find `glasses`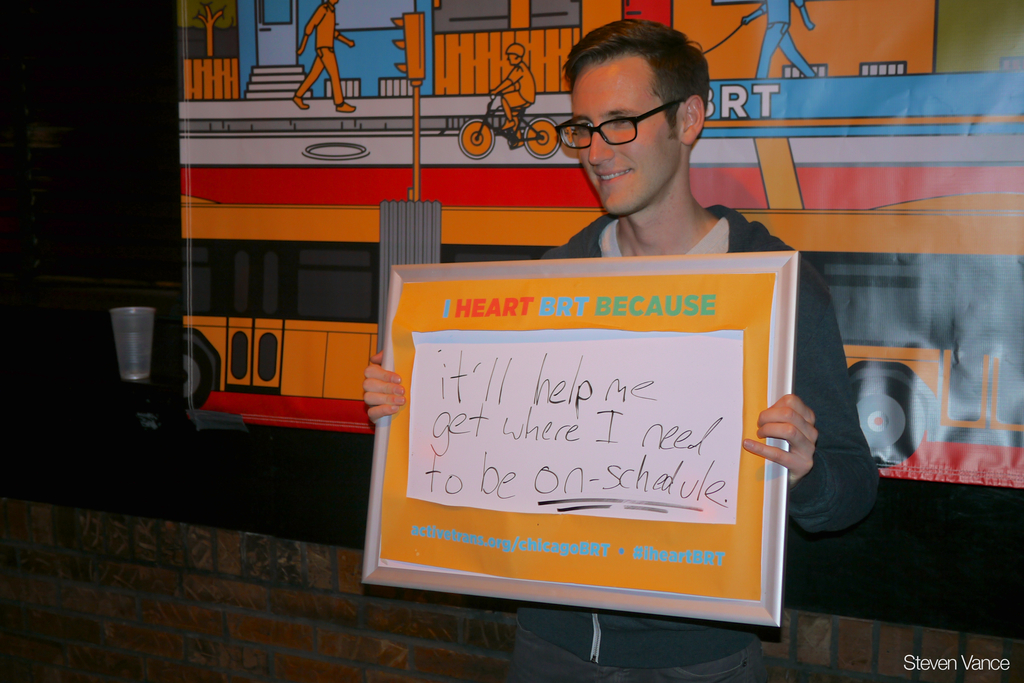
(571,89,701,138)
